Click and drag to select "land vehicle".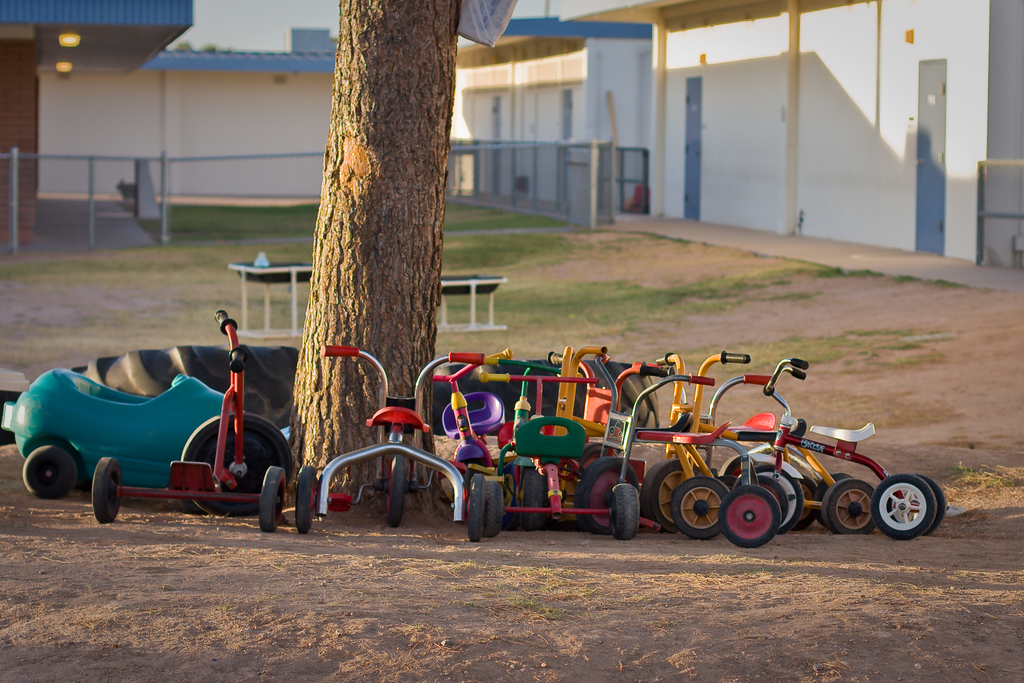
Selection: bbox=[19, 375, 221, 498].
